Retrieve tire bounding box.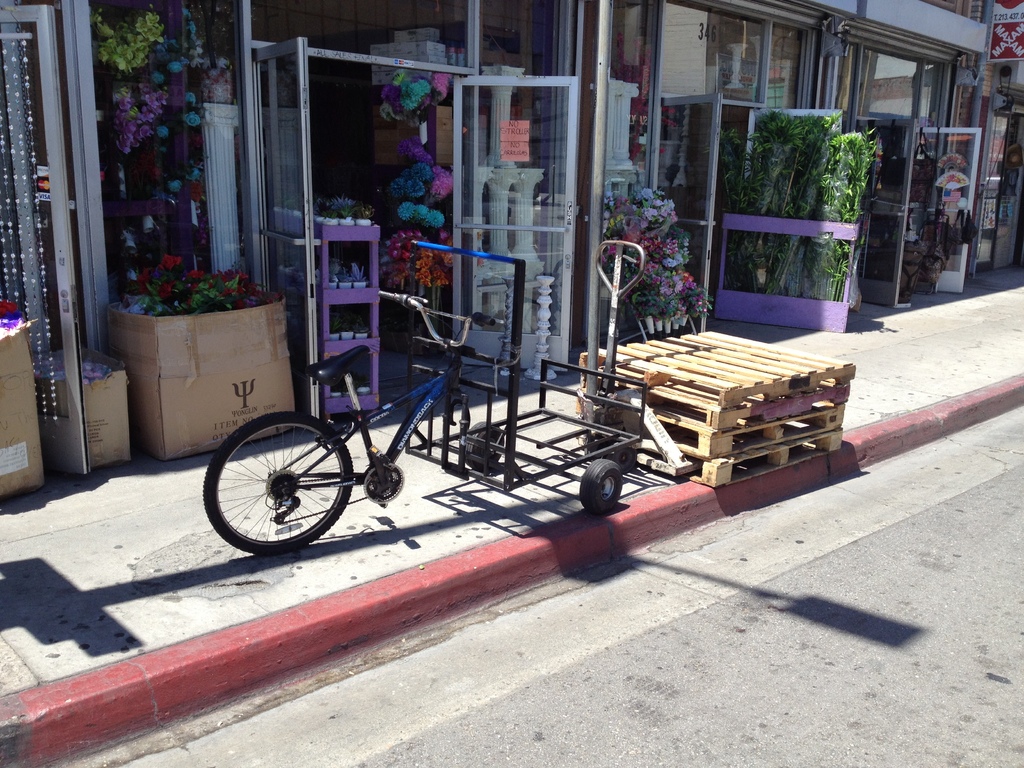
Bounding box: 459:424:504:470.
